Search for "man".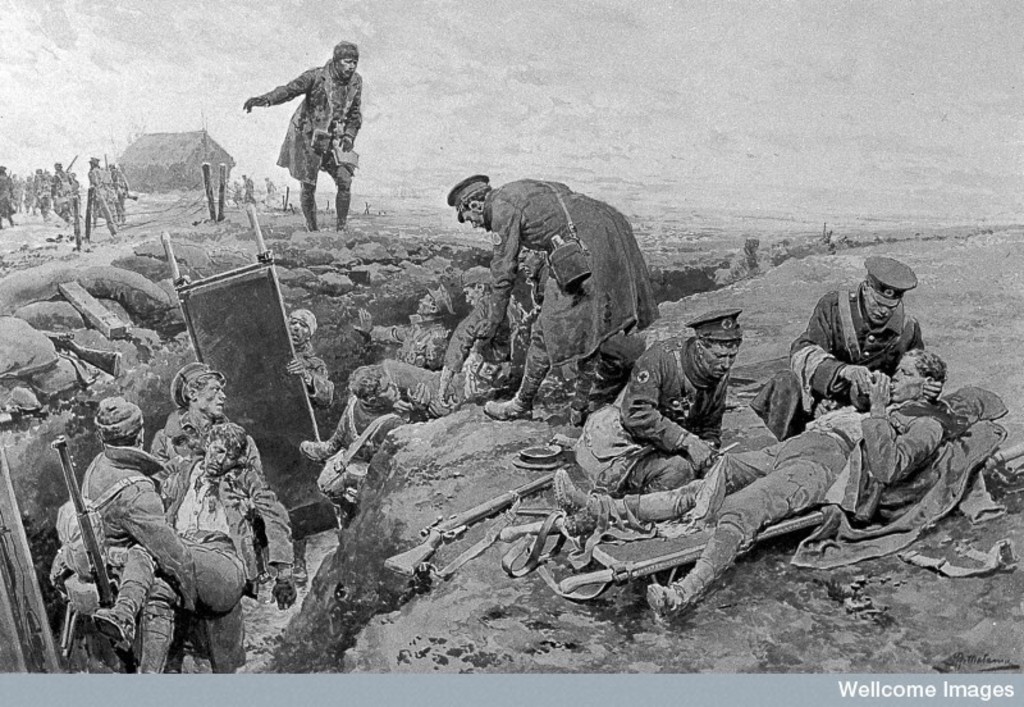
Found at crop(68, 394, 198, 672).
